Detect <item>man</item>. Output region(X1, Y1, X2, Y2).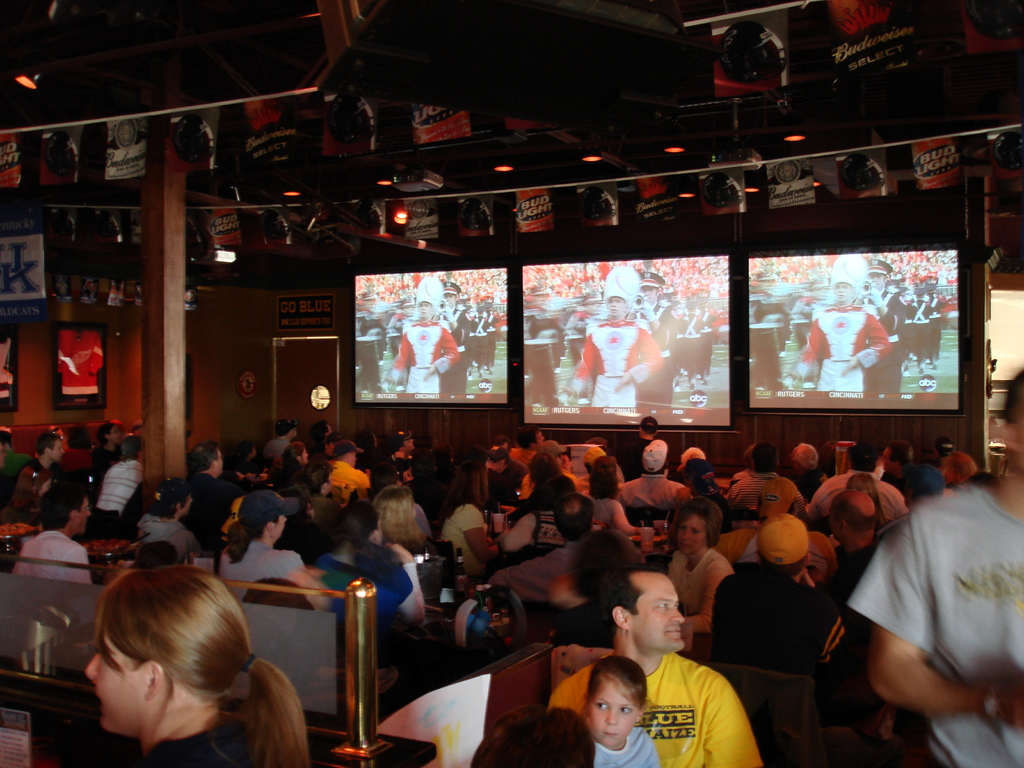
region(571, 440, 617, 497).
